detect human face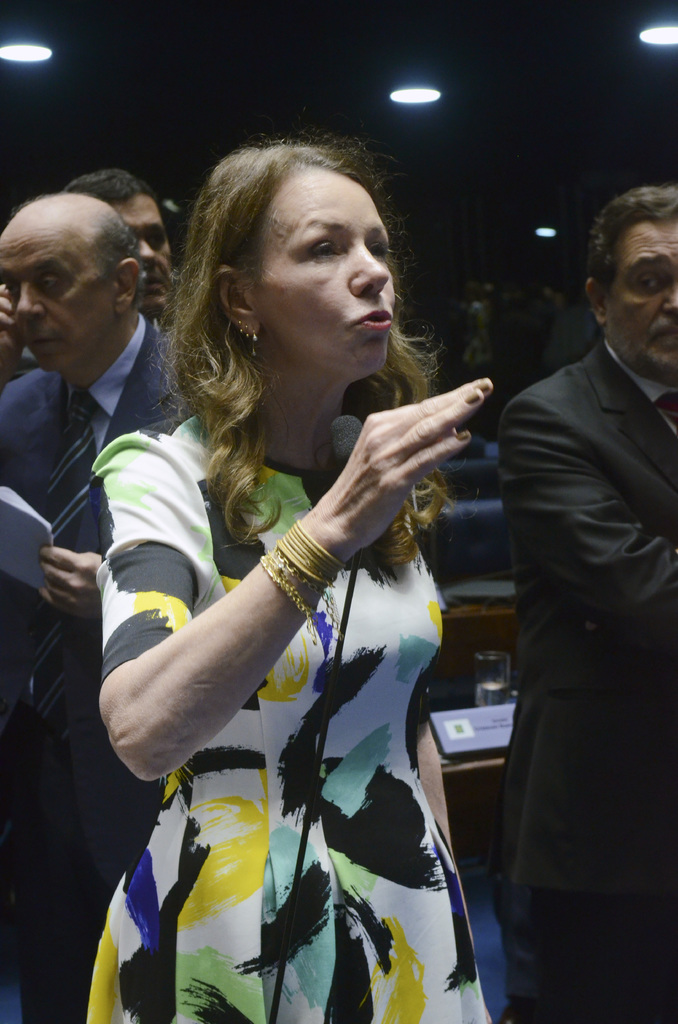
Rect(0, 230, 110, 374)
